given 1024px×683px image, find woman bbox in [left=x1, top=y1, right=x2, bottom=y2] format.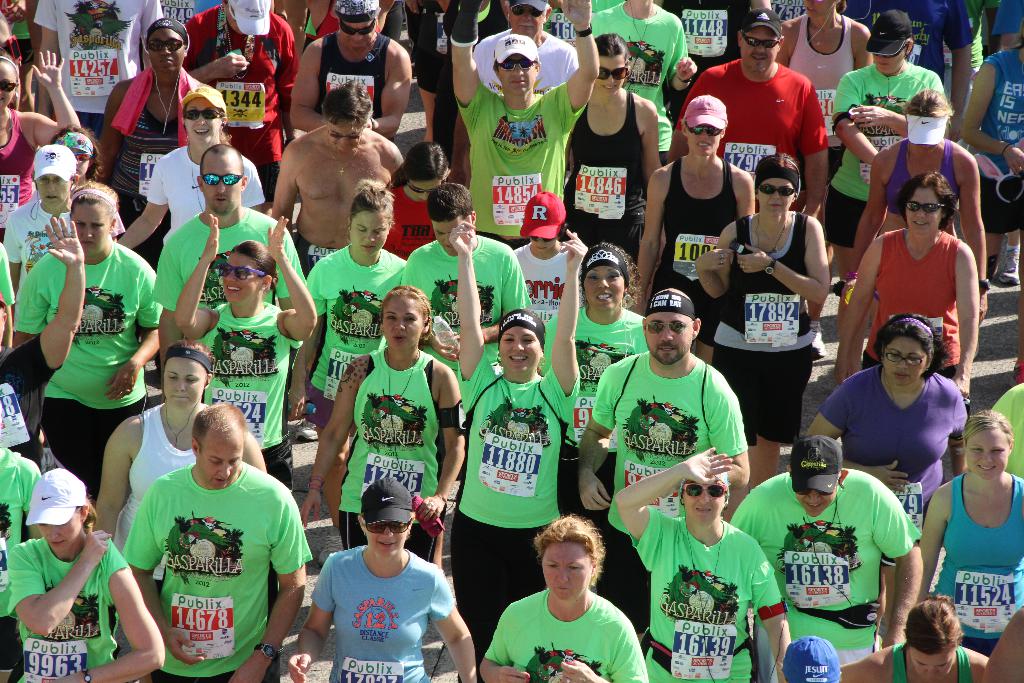
[left=386, top=141, right=453, bottom=258].
